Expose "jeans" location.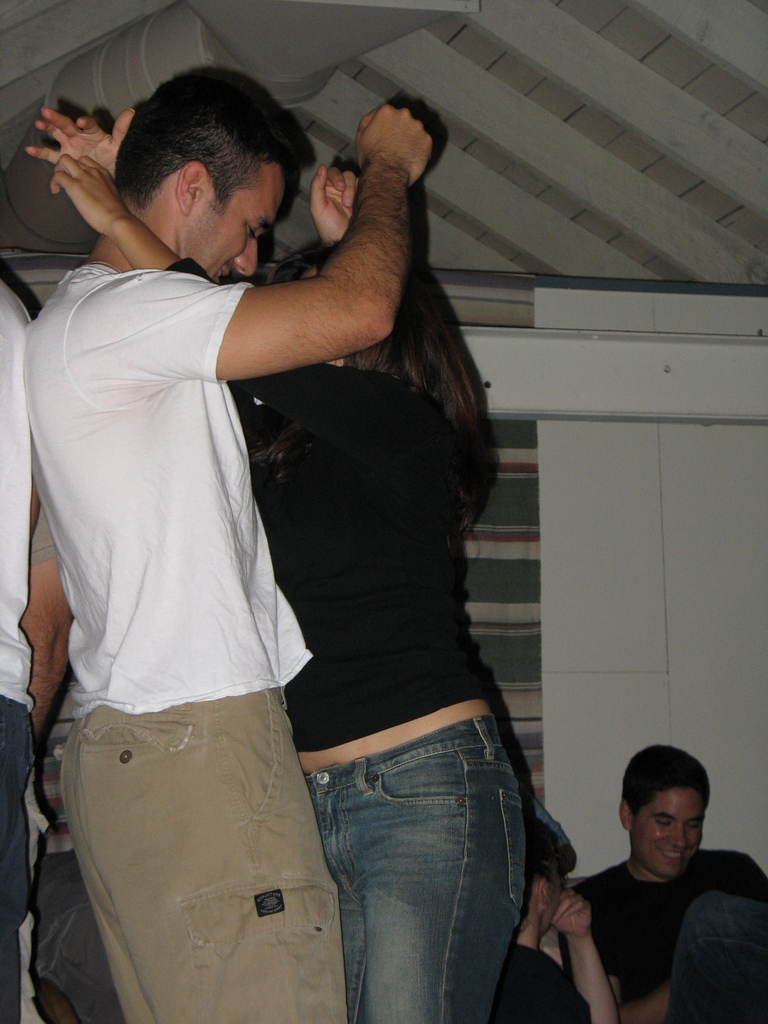
Exposed at 654, 892, 764, 1023.
